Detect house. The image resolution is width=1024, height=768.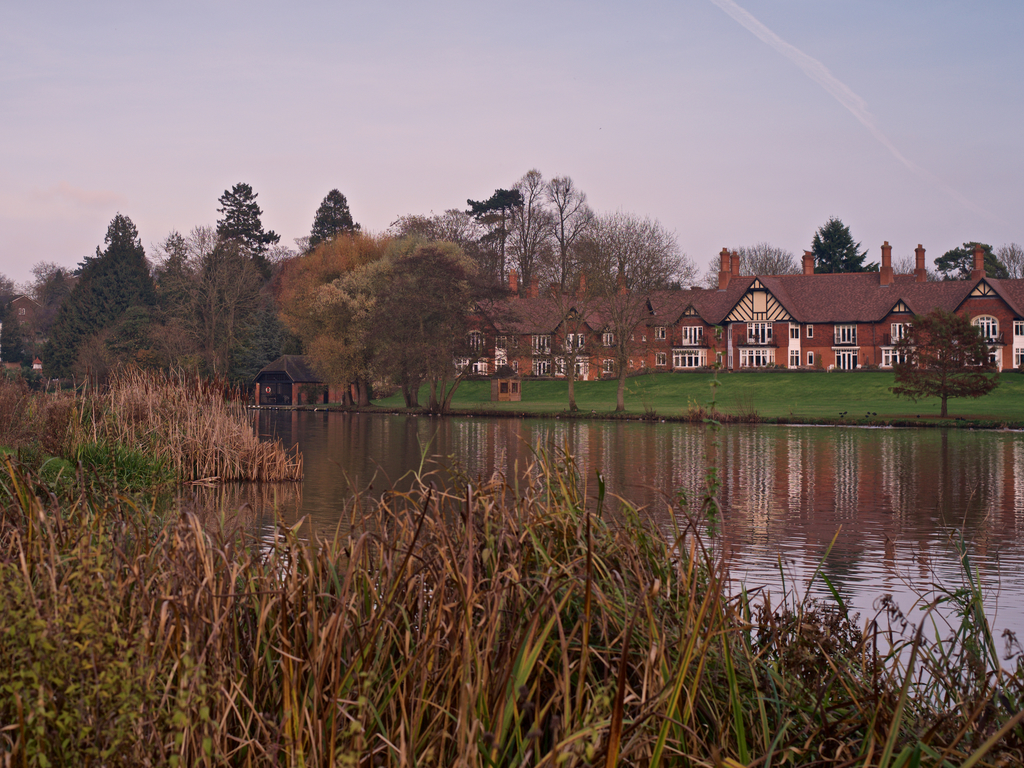
crop(456, 268, 636, 382).
